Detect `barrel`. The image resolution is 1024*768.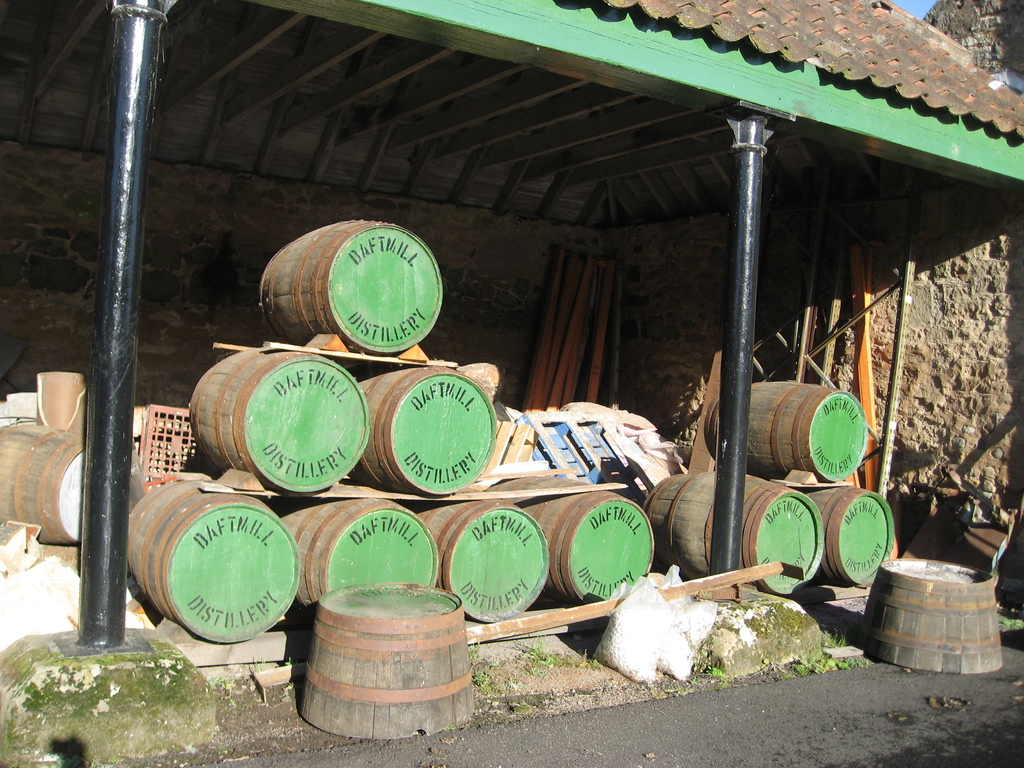
[440, 495, 550, 627].
